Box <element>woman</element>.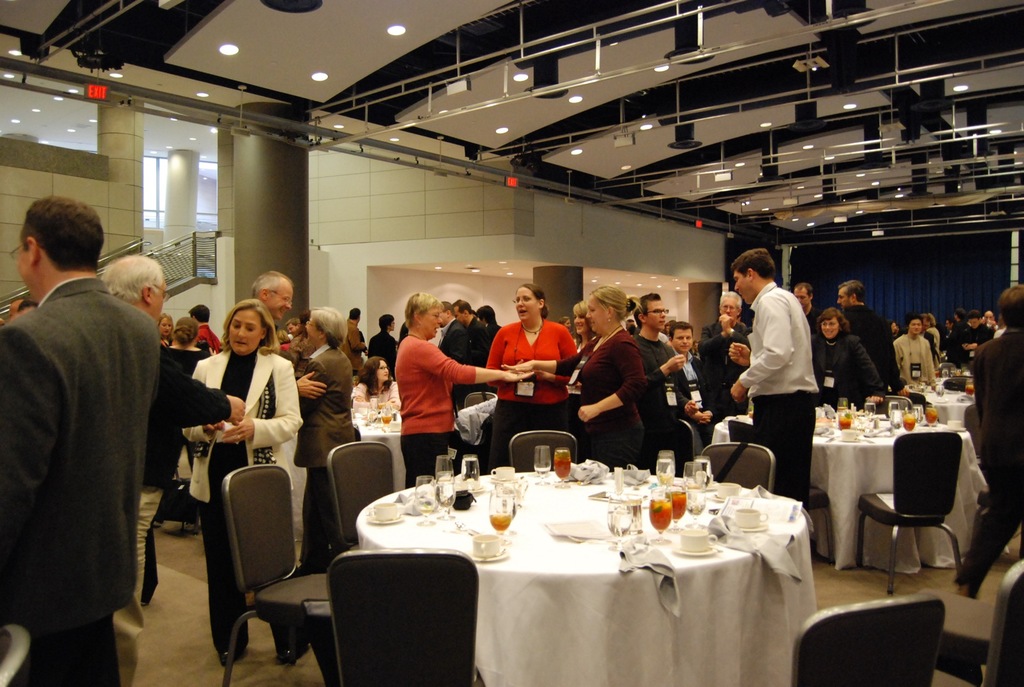
804/310/879/415.
